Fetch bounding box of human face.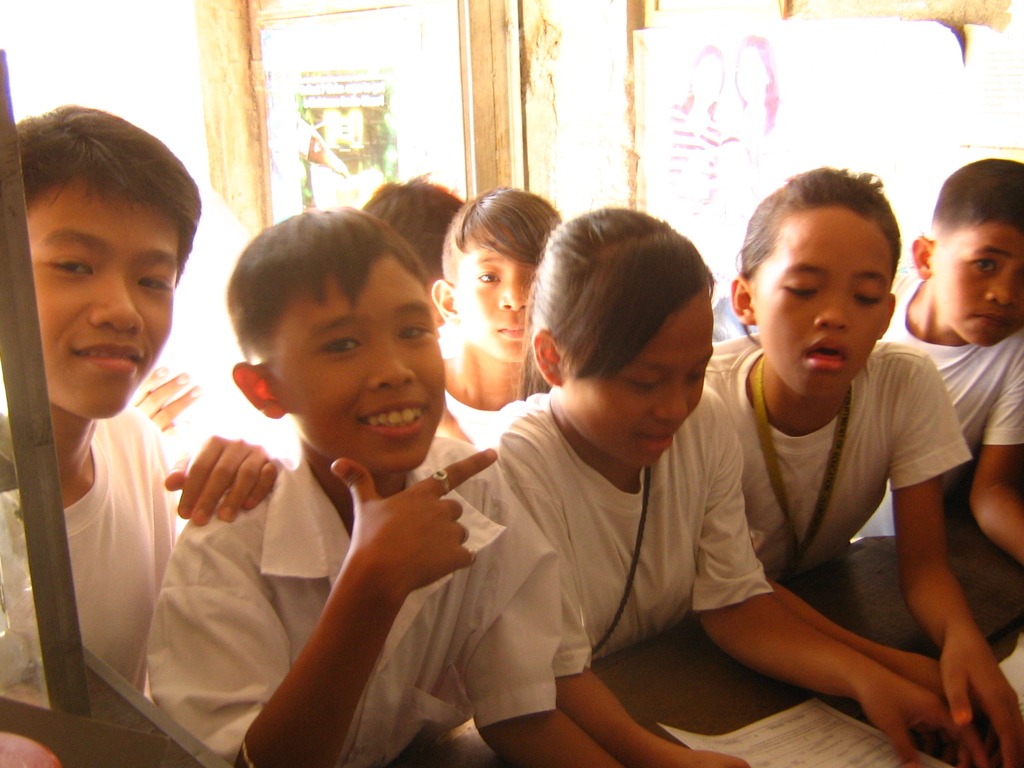
Bbox: (936, 223, 1023, 346).
